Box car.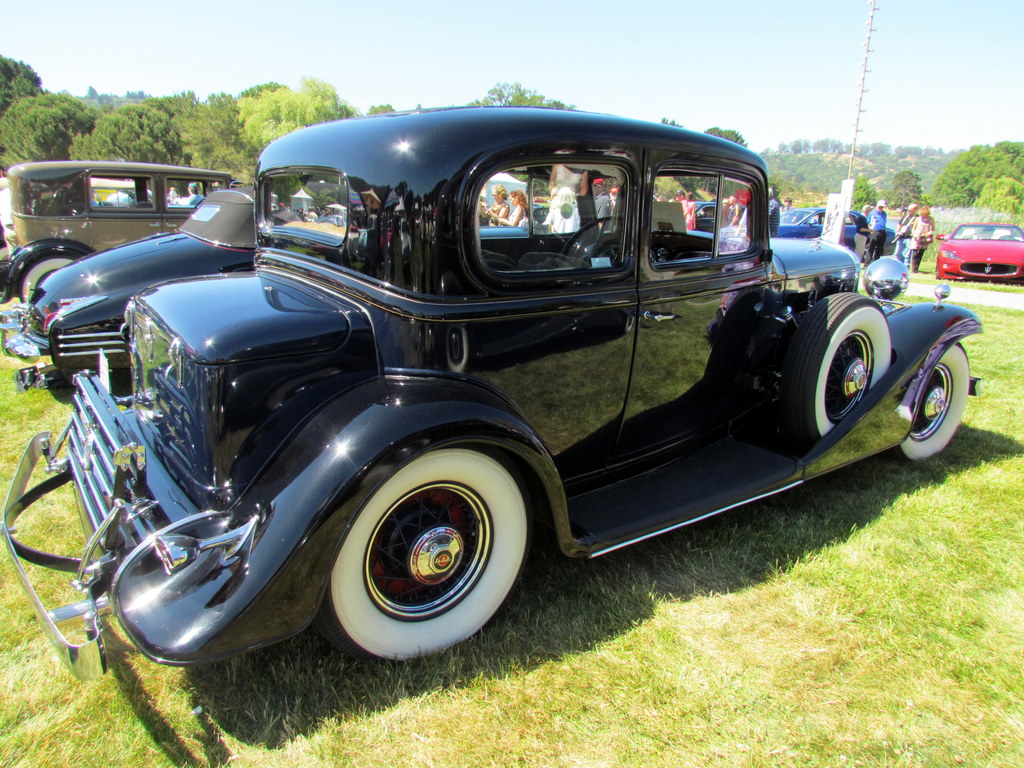
0/185/295/381.
